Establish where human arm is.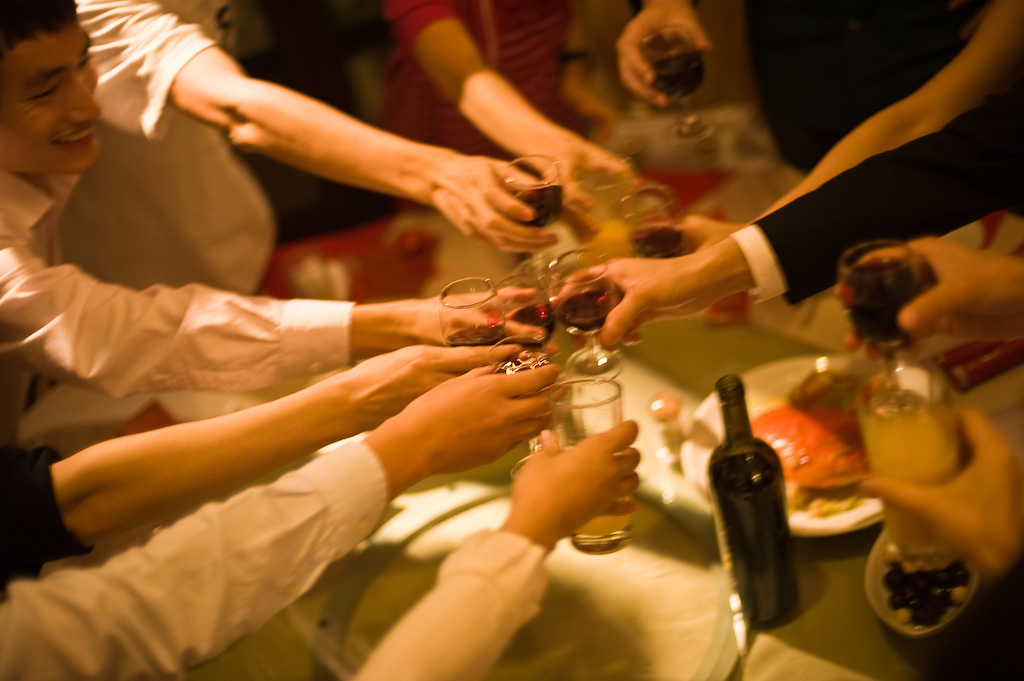
Established at (828, 232, 1023, 351).
